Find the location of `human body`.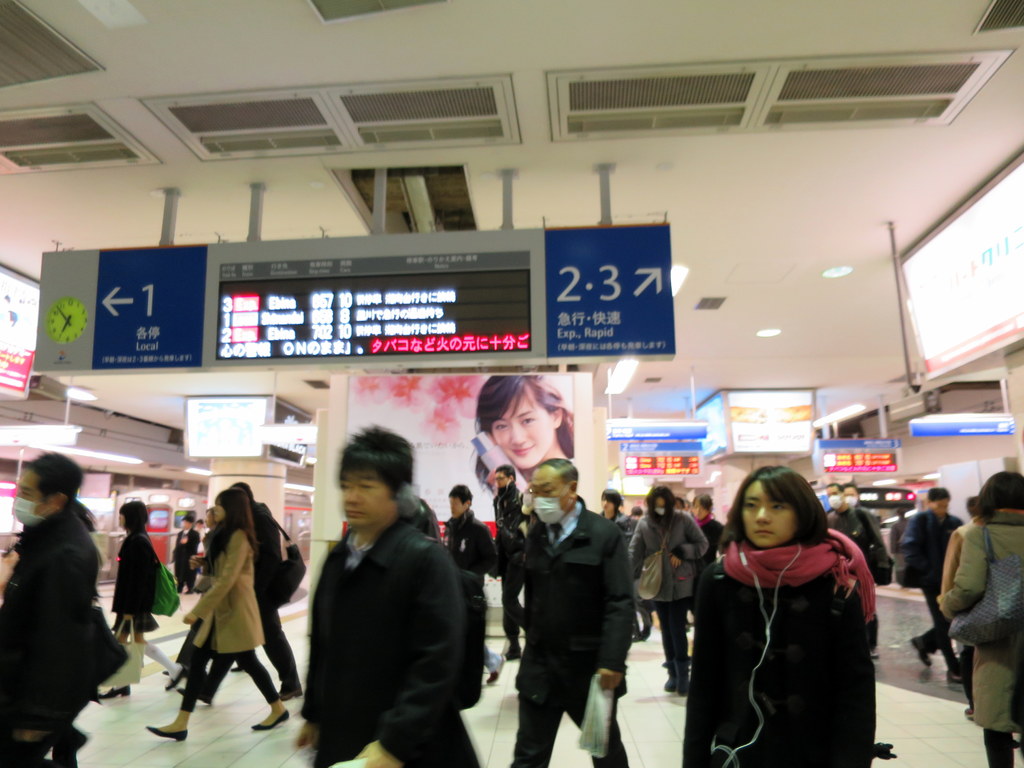
Location: 903/511/968/689.
